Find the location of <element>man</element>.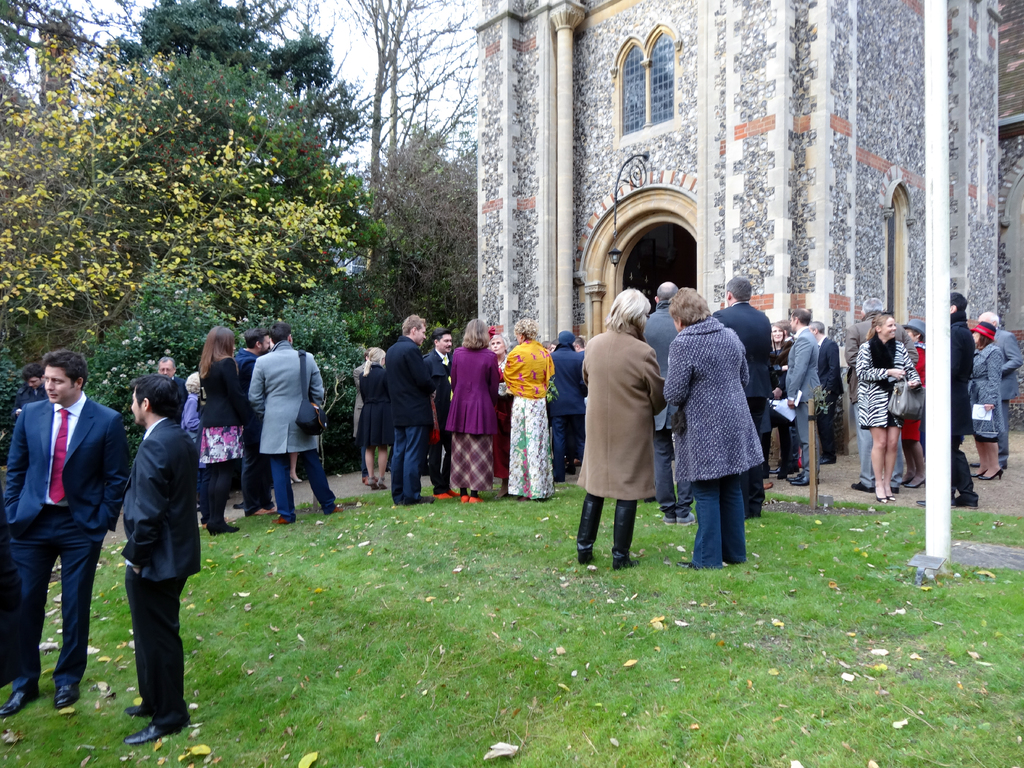
Location: BBox(784, 309, 826, 491).
